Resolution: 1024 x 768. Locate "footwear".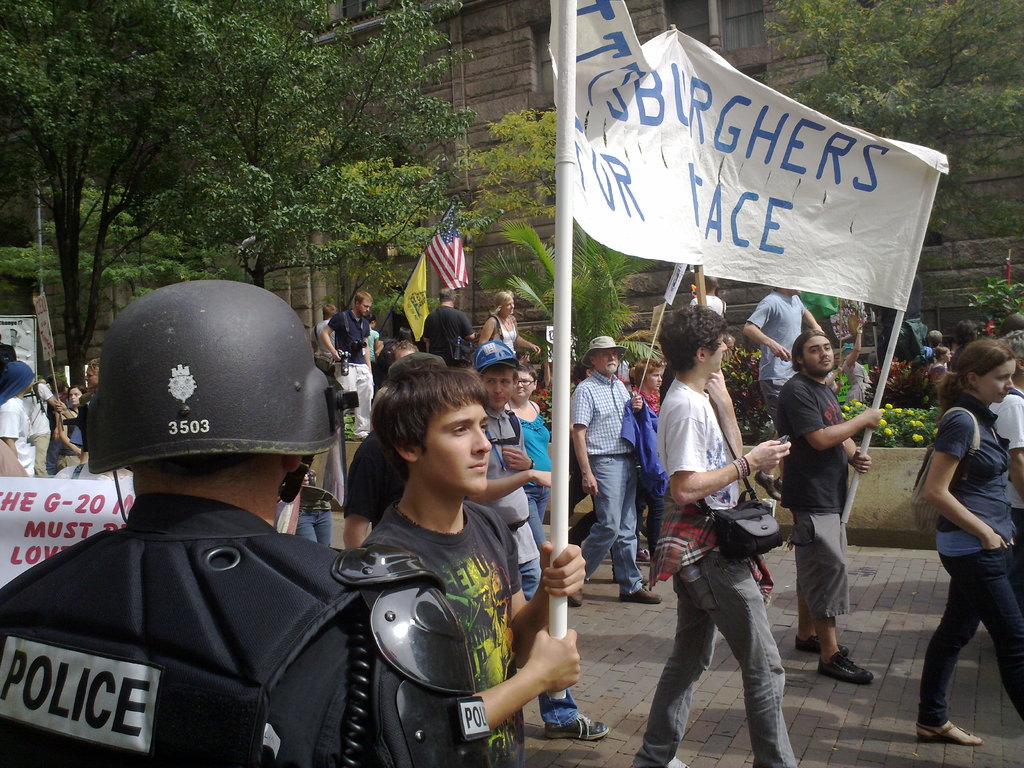
BBox(820, 652, 872, 683).
